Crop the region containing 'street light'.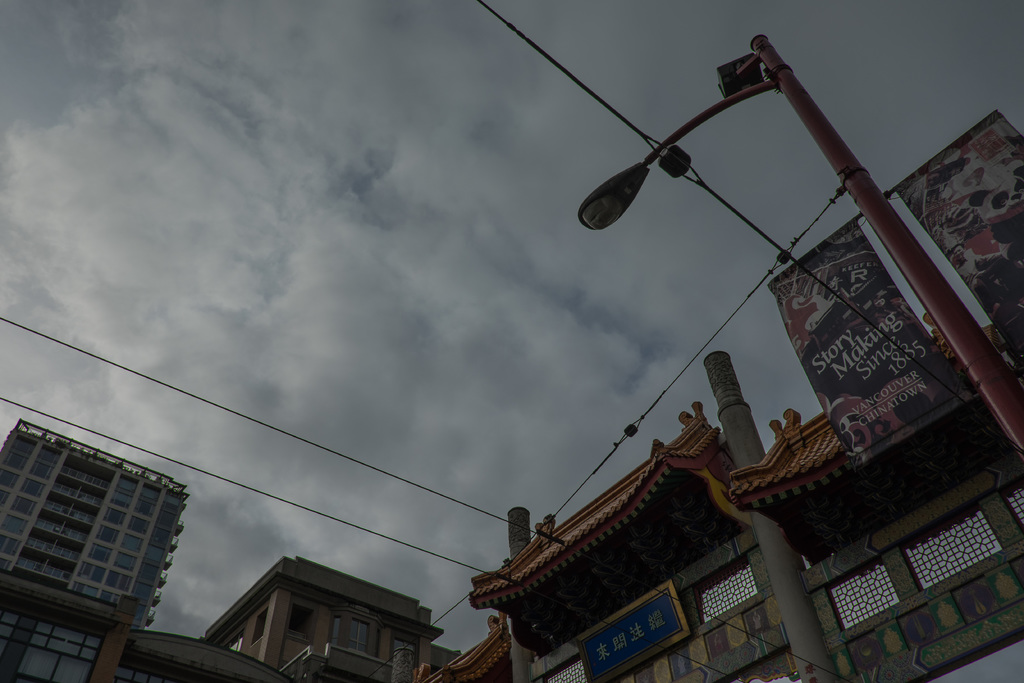
Crop region: [x1=579, y1=37, x2=1023, y2=454].
